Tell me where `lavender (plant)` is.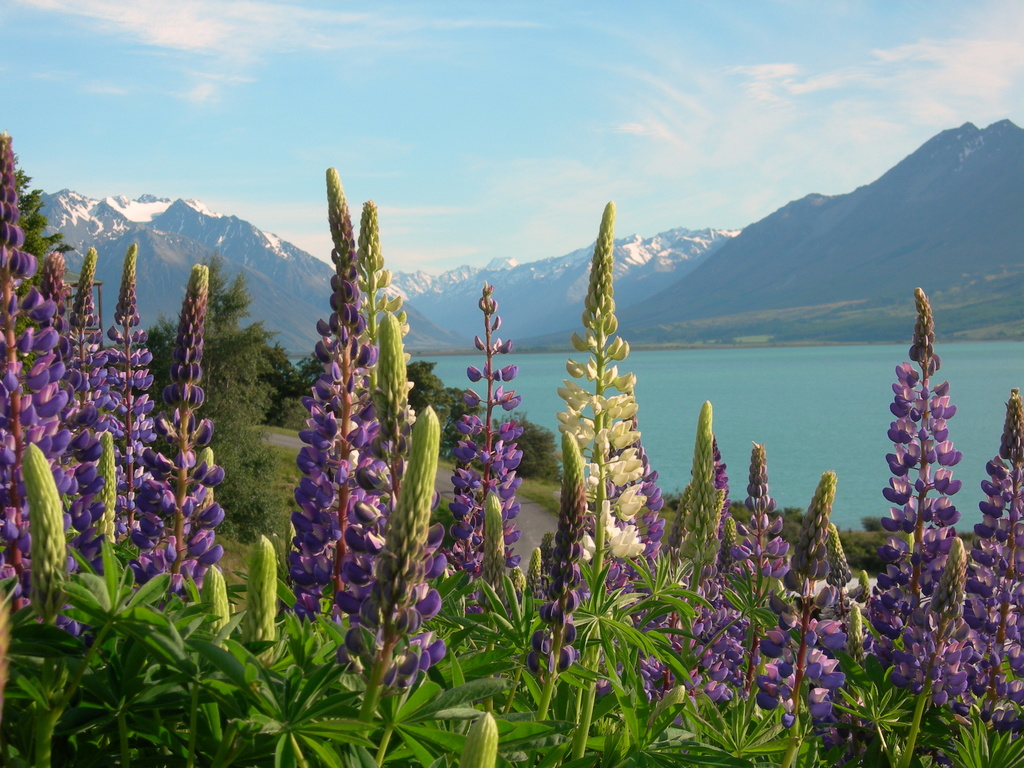
`lavender (plant)` is at [x1=954, y1=383, x2=1021, y2=730].
